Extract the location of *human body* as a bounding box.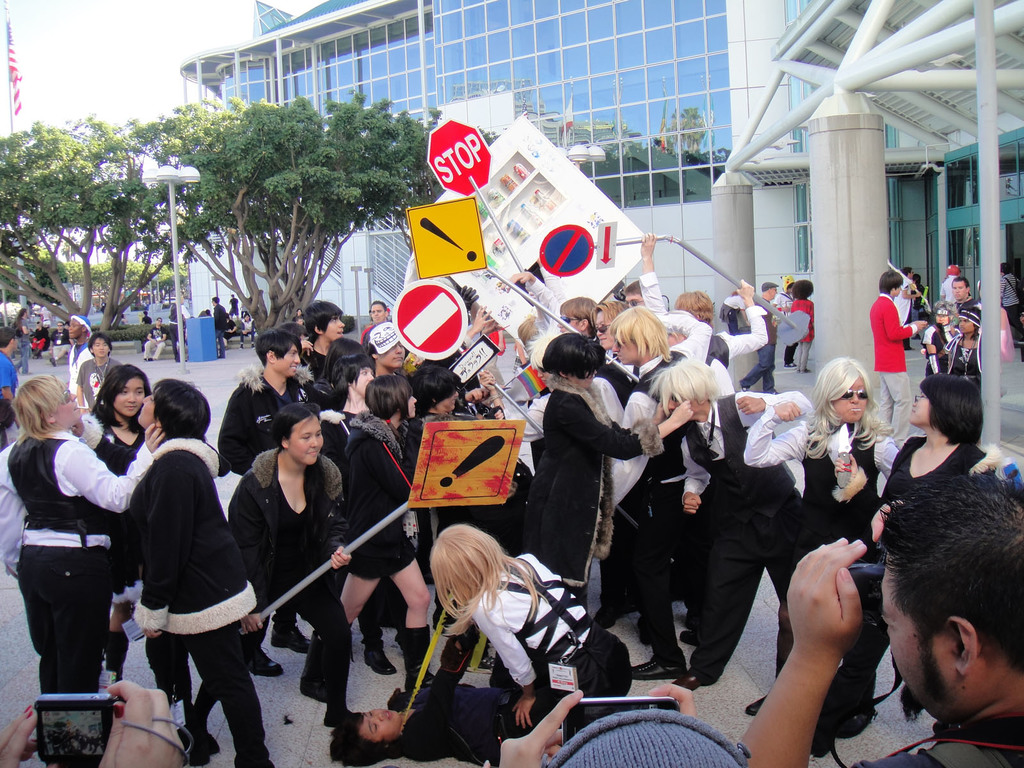
12/306/29/371.
